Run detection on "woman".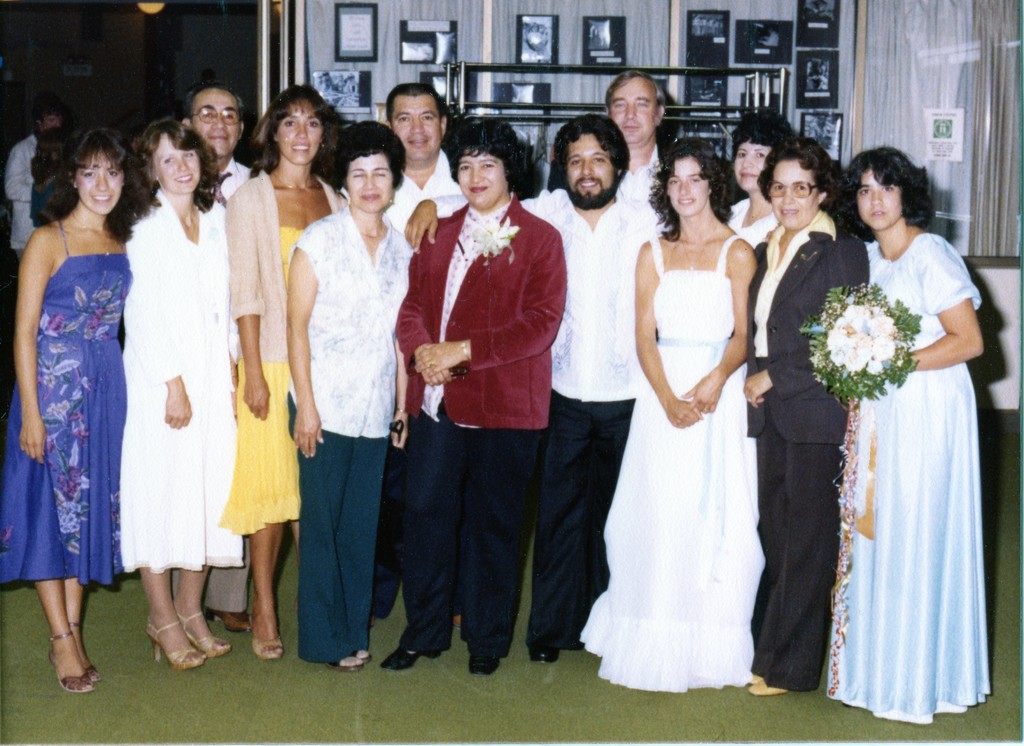
Result: [x1=0, y1=131, x2=157, y2=698].
